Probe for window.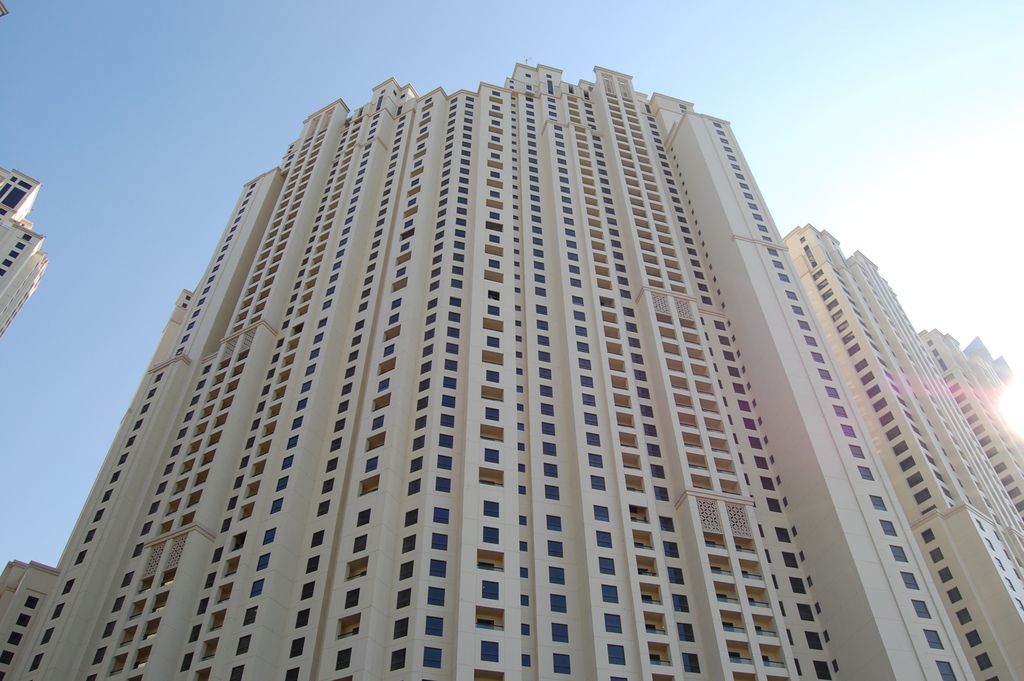
Probe result: bbox=(444, 148, 453, 158).
